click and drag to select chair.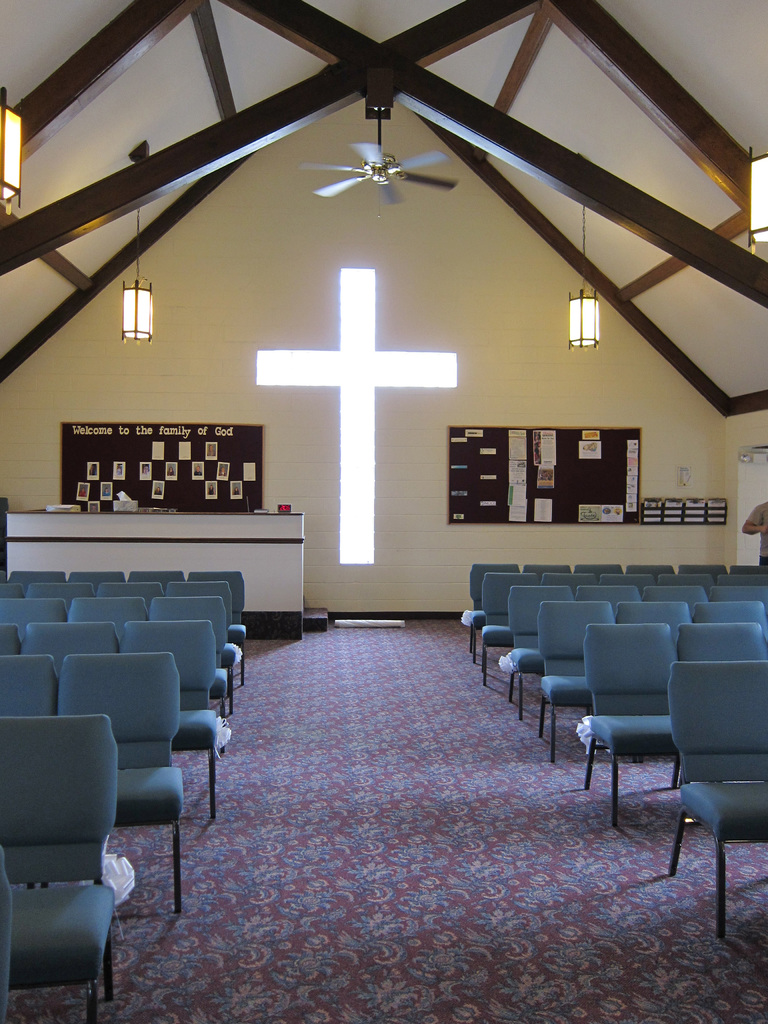
Selection: <region>70, 600, 145, 630</region>.
